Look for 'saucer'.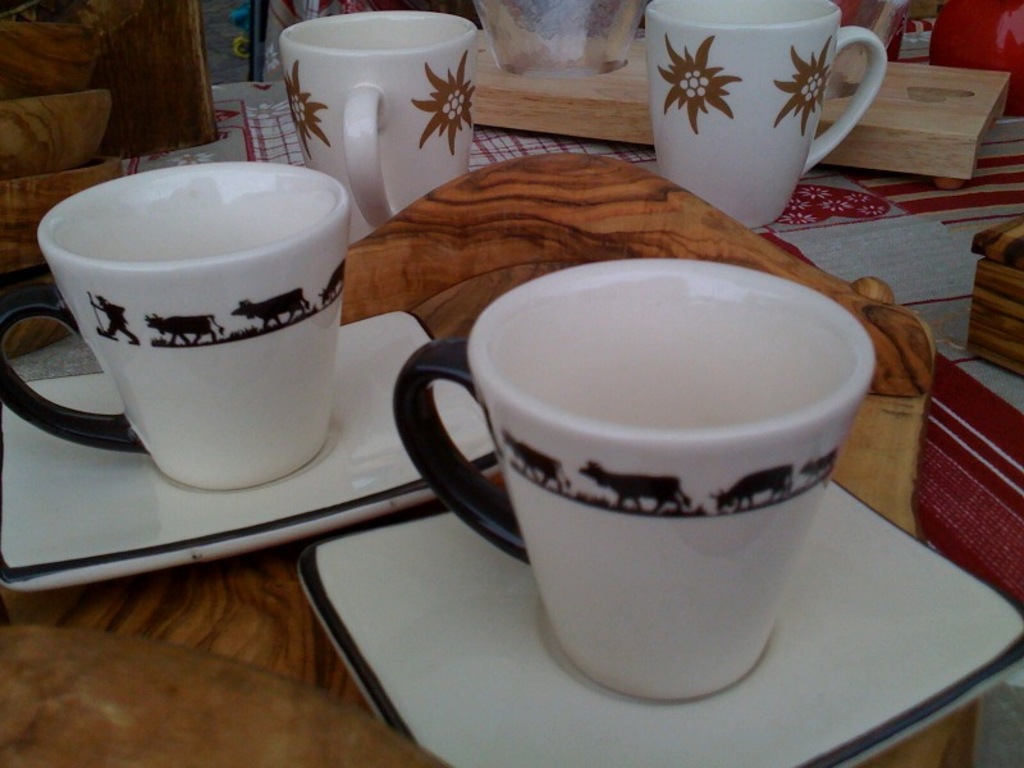
Found: [294, 474, 1023, 767].
